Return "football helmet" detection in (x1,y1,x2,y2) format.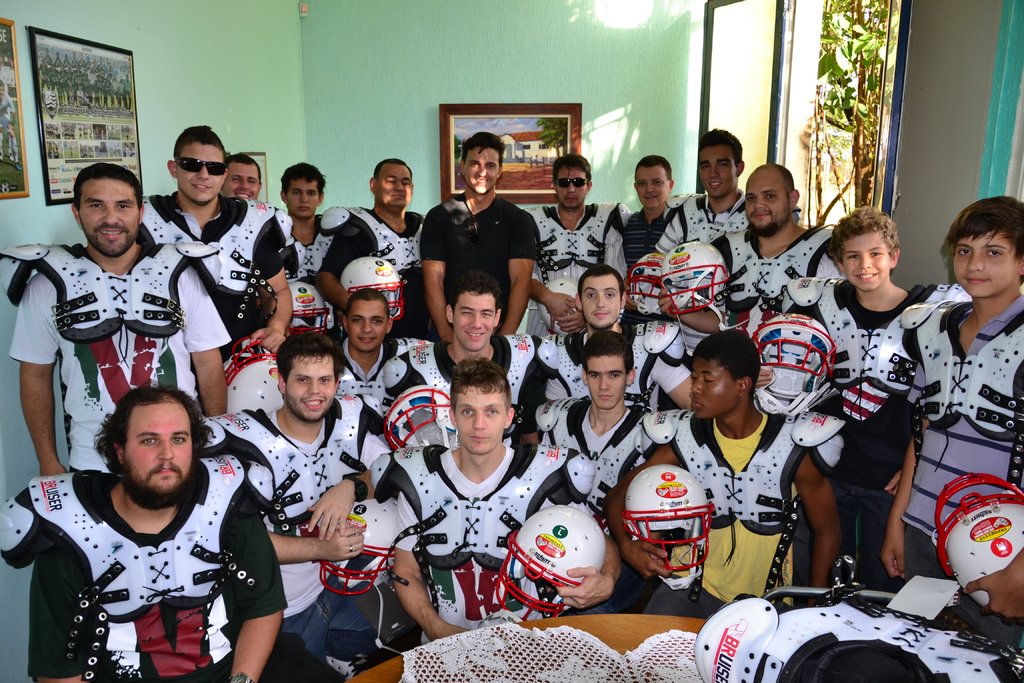
(341,257,412,324).
